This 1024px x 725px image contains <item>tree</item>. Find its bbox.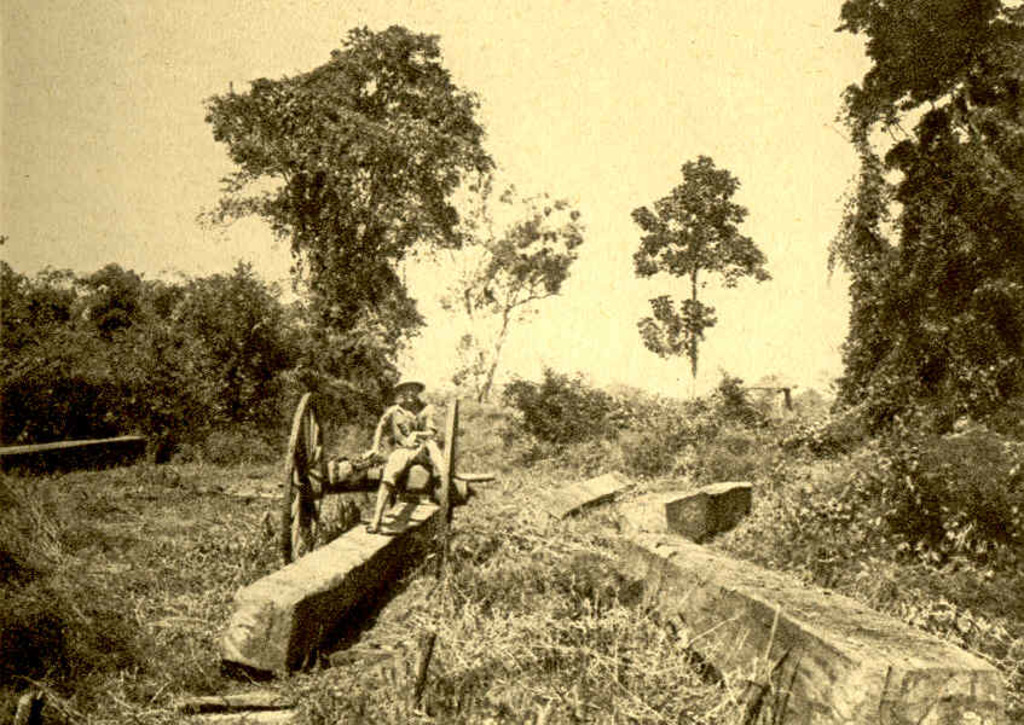
Rect(0, 242, 126, 450).
